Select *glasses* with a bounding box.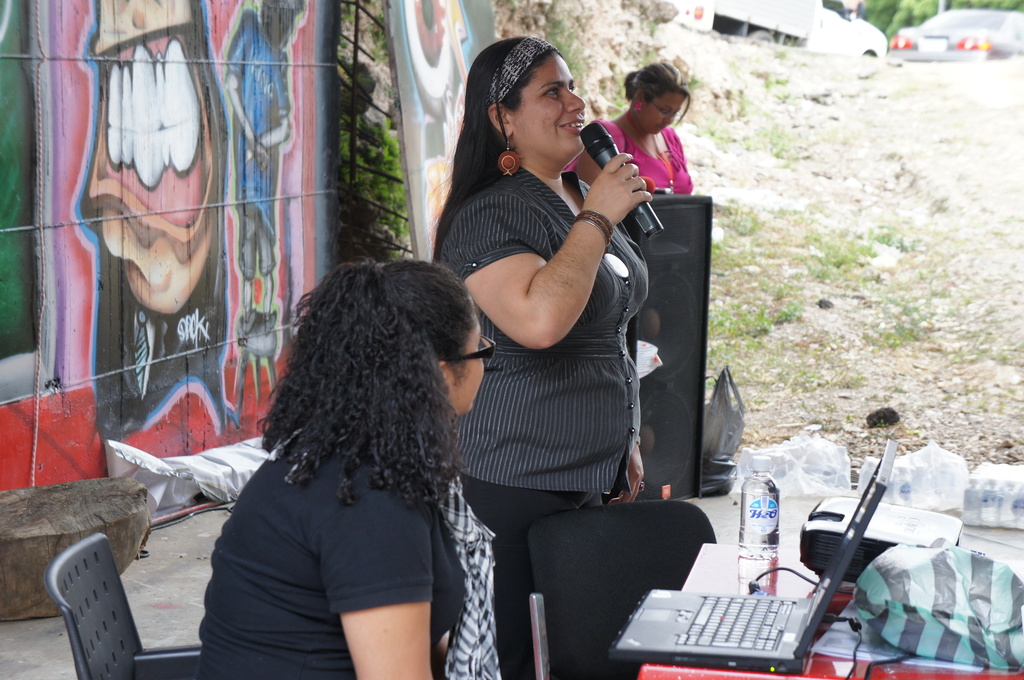
{"left": 447, "top": 333, "right": 500, "bottom": 364}.
